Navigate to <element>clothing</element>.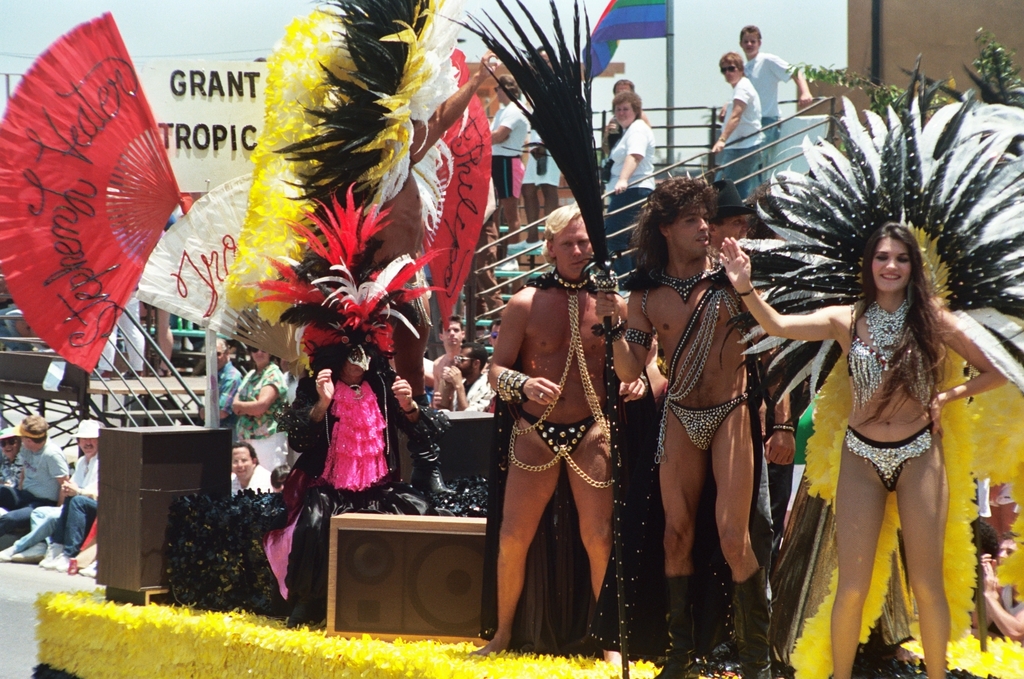
Navigation target: rect(210, 365, 245, 428).
